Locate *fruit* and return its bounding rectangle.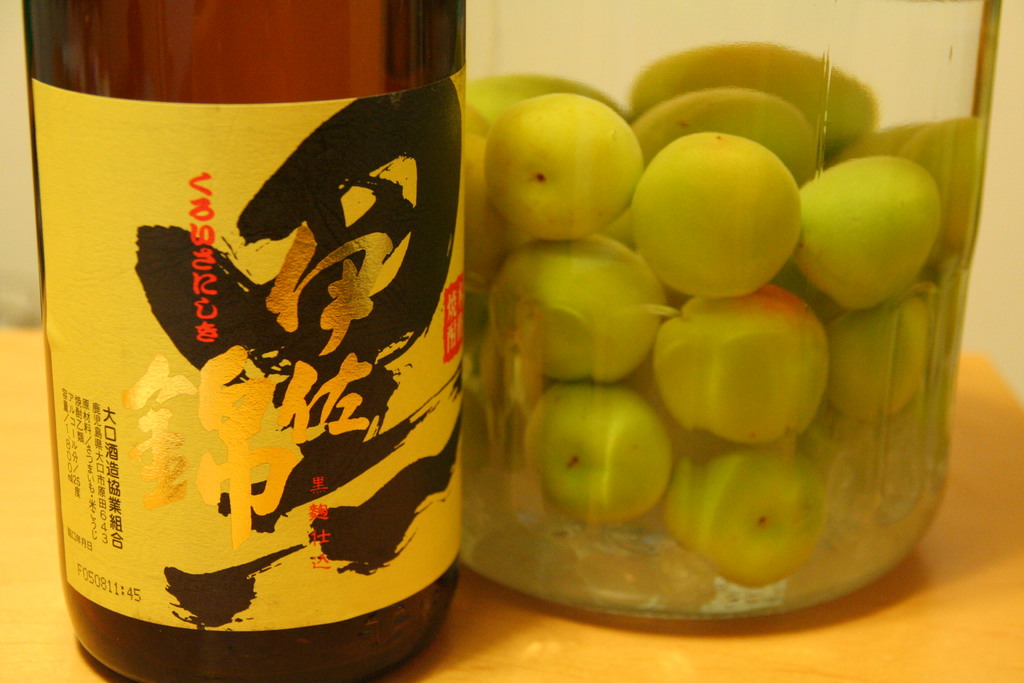
(794,151,934,320).
